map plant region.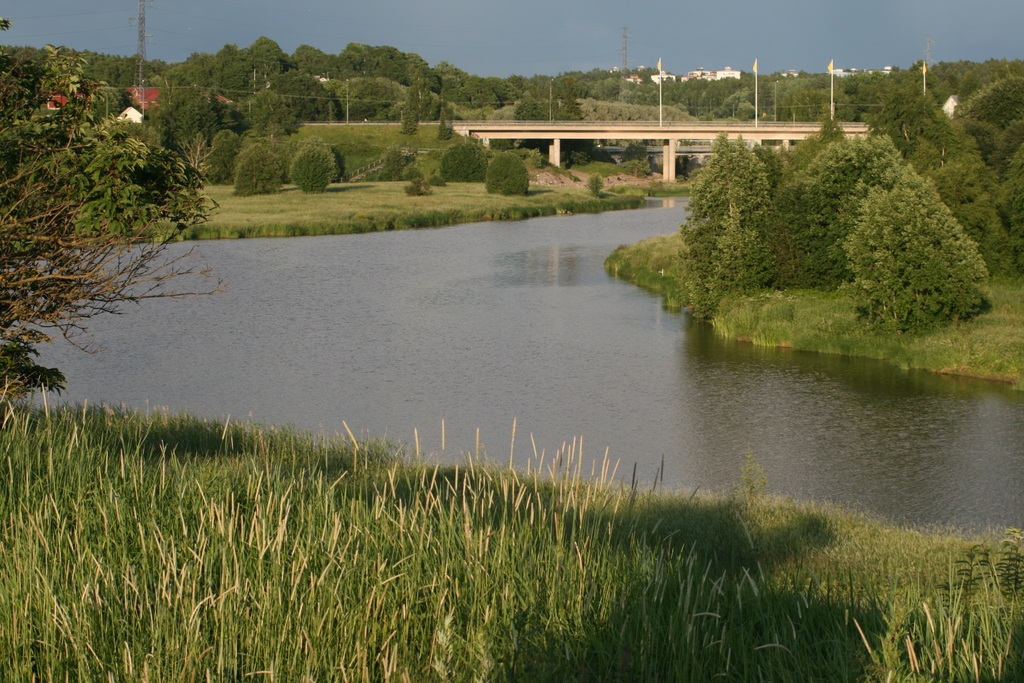
Mapped to select_region(572, 147, 590, 165).
